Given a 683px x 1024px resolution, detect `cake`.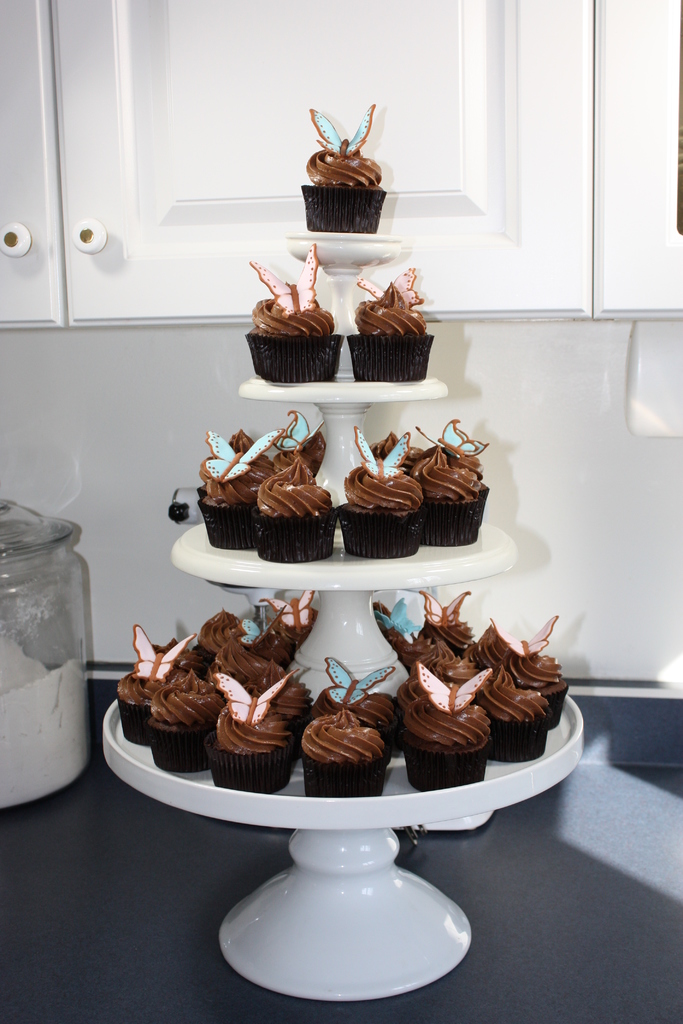
[350, 266, 439, 382].
